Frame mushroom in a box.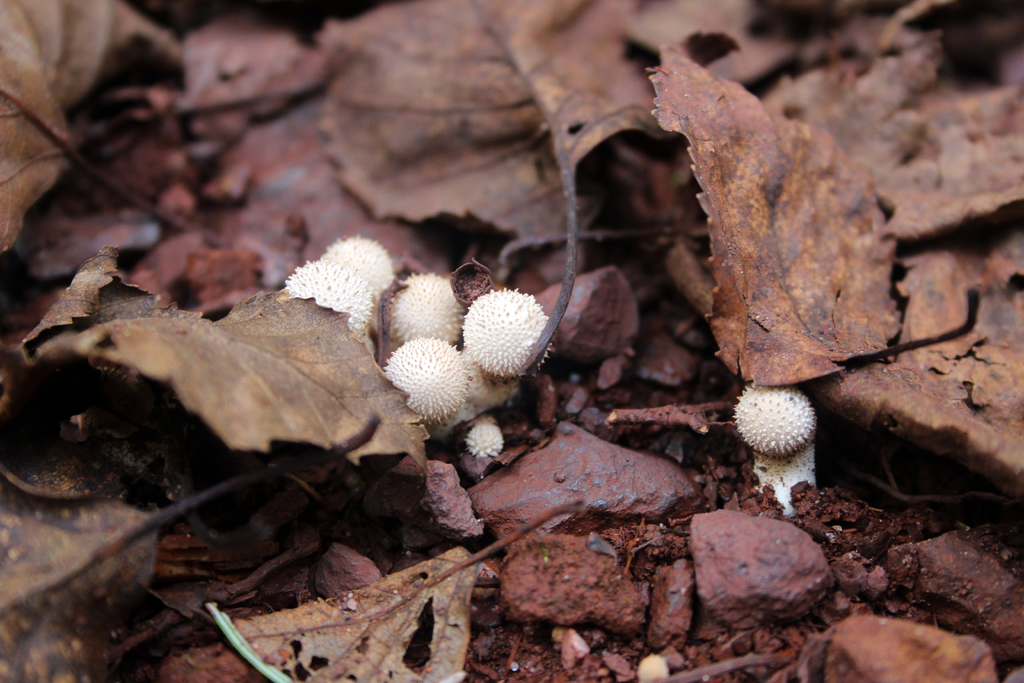
rect(724, 383, 822, 508).
